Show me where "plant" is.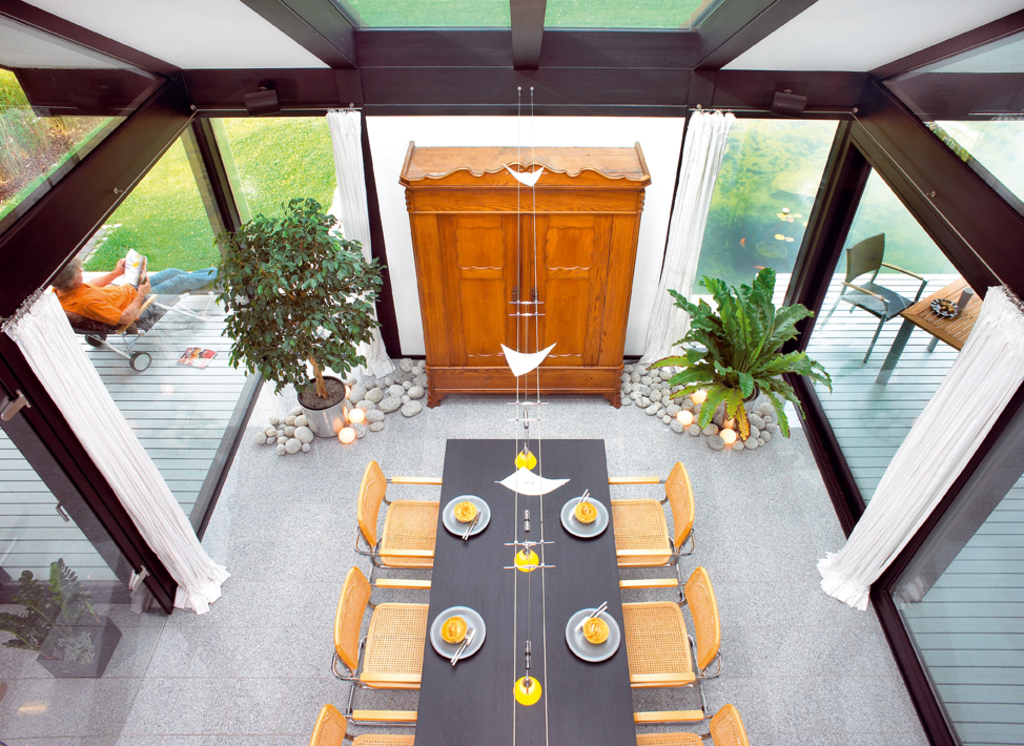
"plant" is at bbox=[0, 550, 87, 656].
